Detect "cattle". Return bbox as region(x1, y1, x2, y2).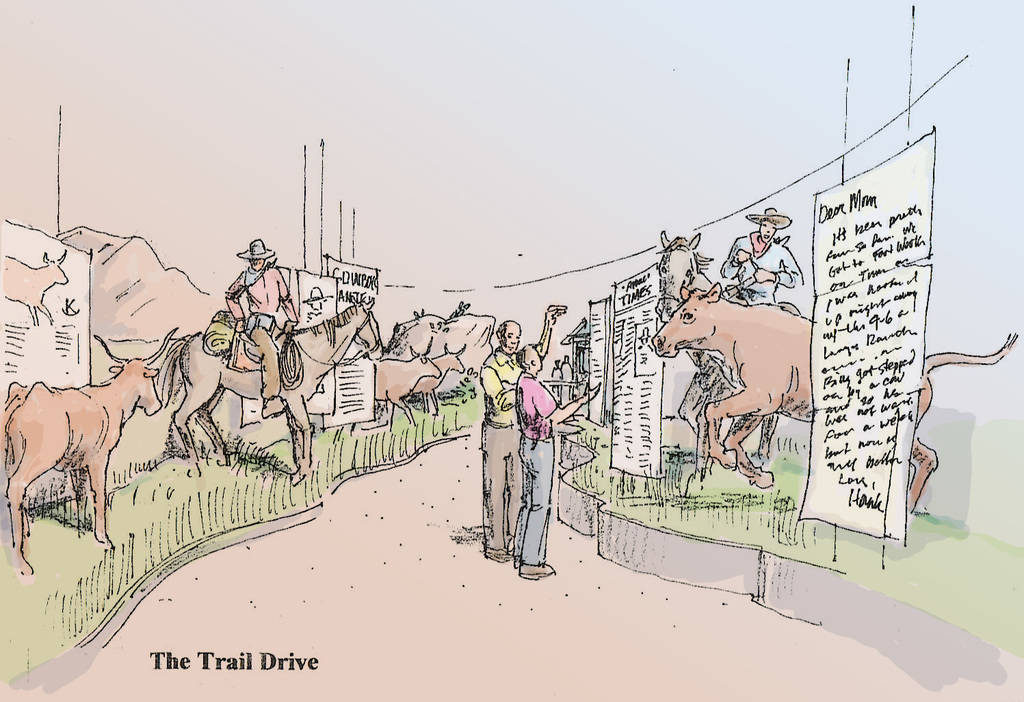
region(410, 343, 465, 411).
